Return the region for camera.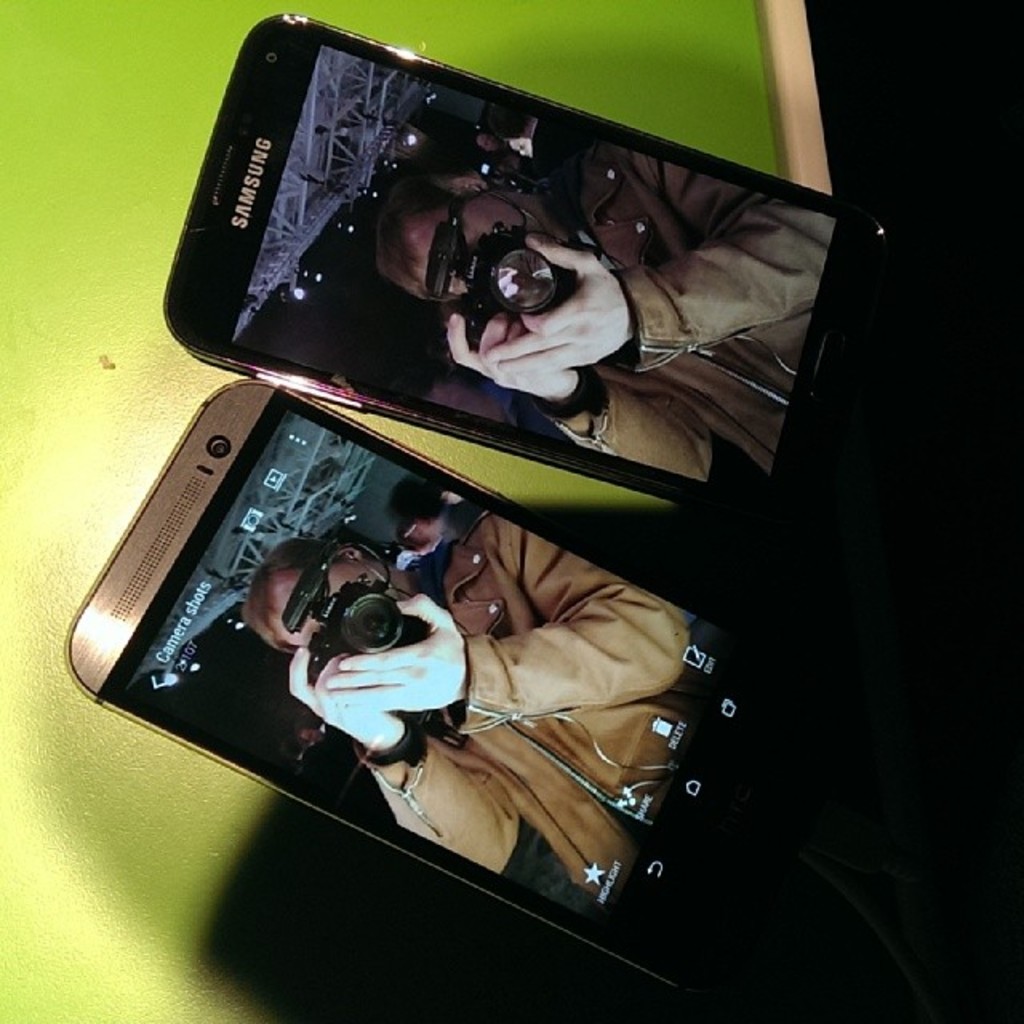
x1=277 y1=550 x2=432 y2=685.
